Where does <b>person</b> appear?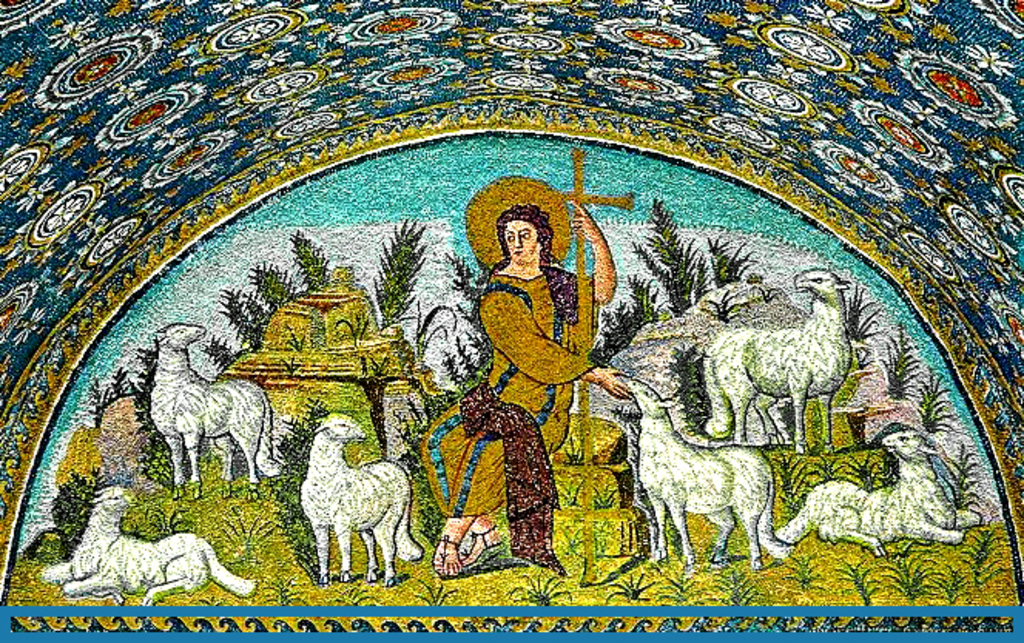
Appears at {"left": 419, "top": 197, "right": 638, "bottom": 574}.
